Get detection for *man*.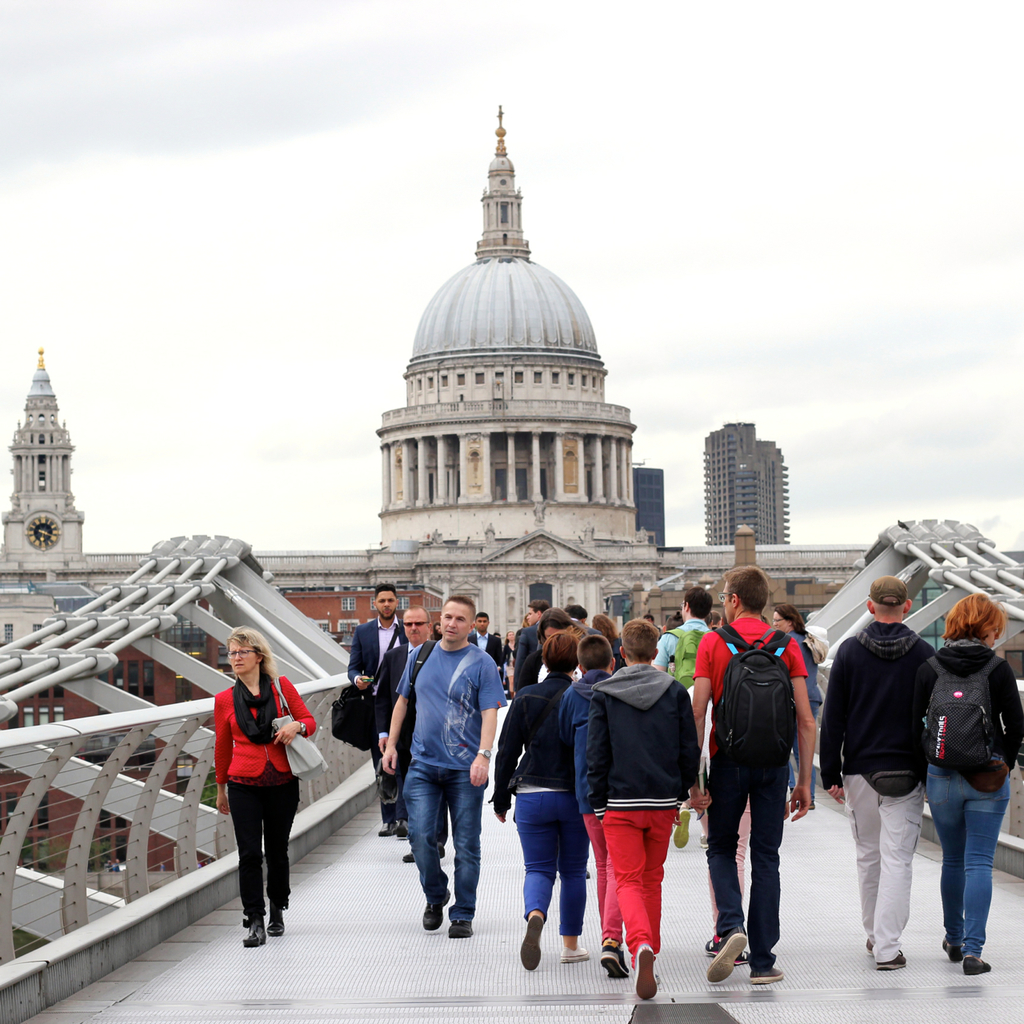
Detection: l=362, t=582, r=503, b=932.
